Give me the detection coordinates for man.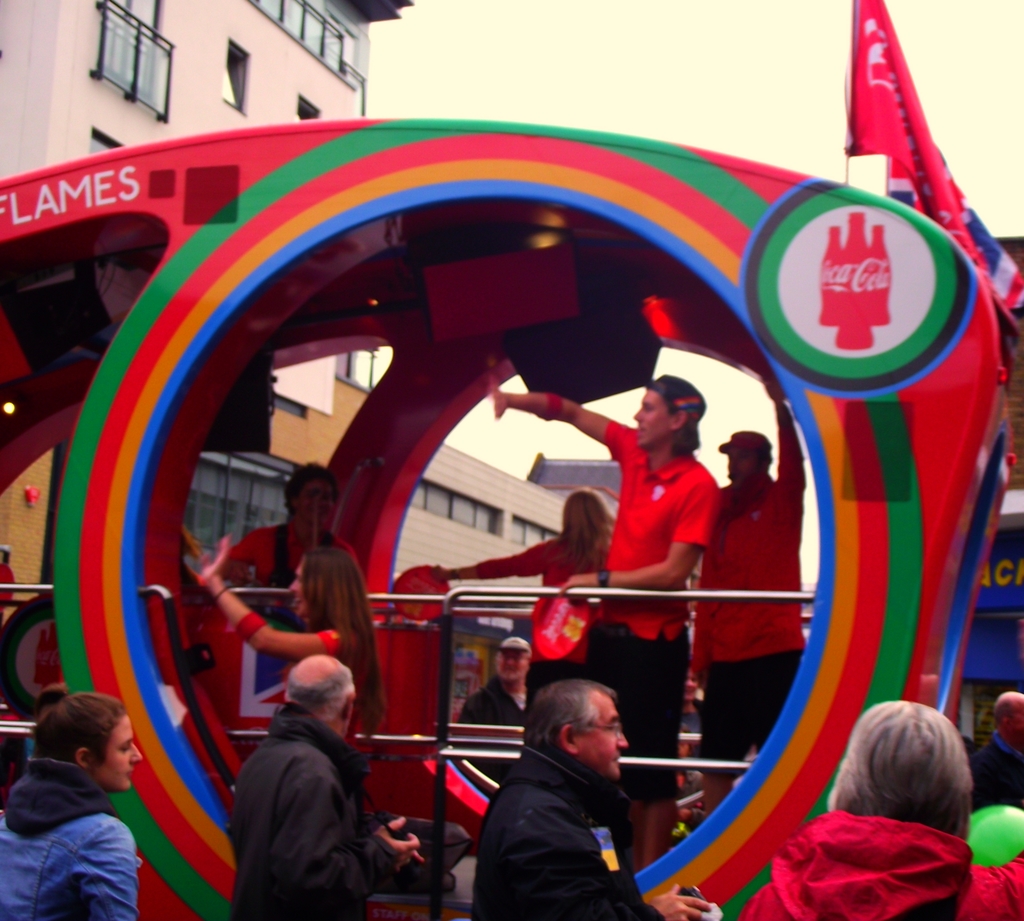
453:637:532:788.
